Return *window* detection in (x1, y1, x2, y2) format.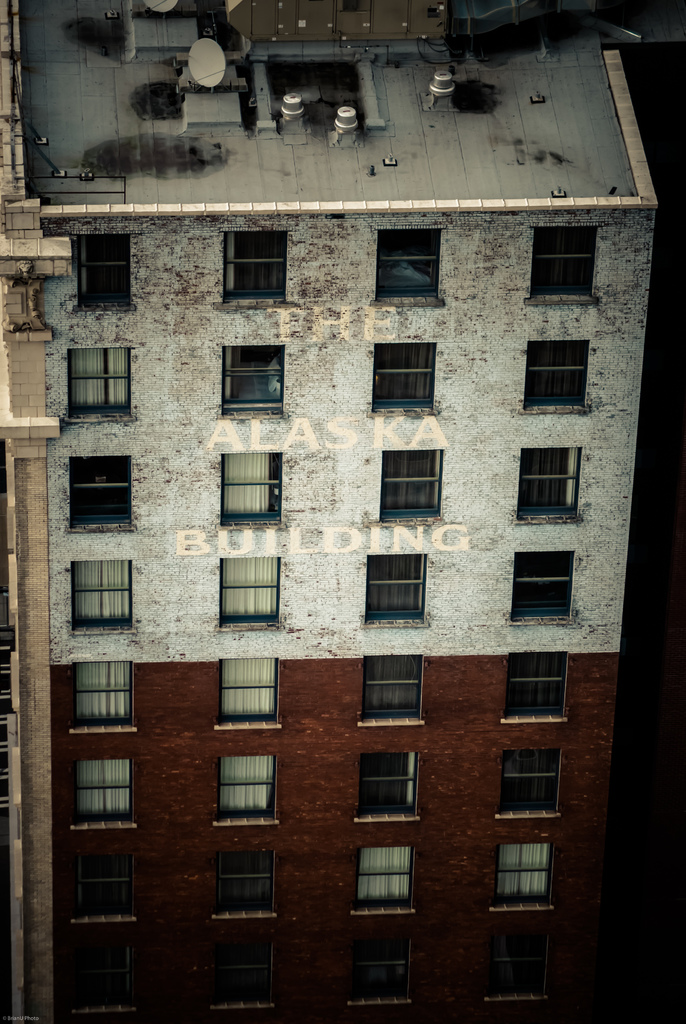
(363, 650, 430, 726).
